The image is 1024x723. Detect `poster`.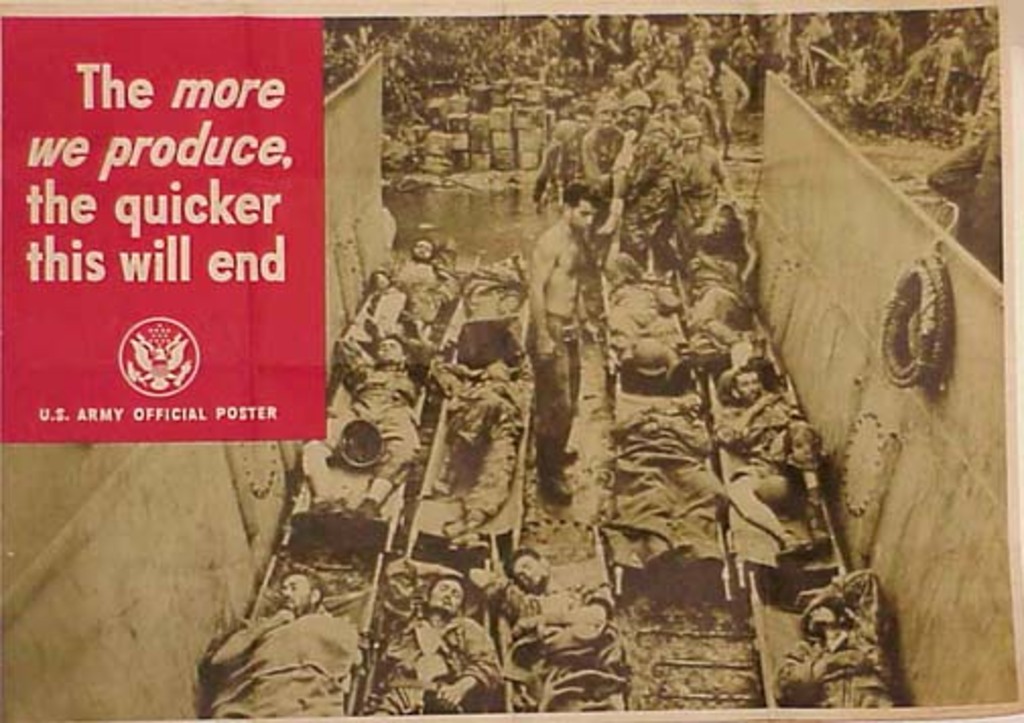
Detection: x1=0, y1=6, x2=1022, y2=721.
